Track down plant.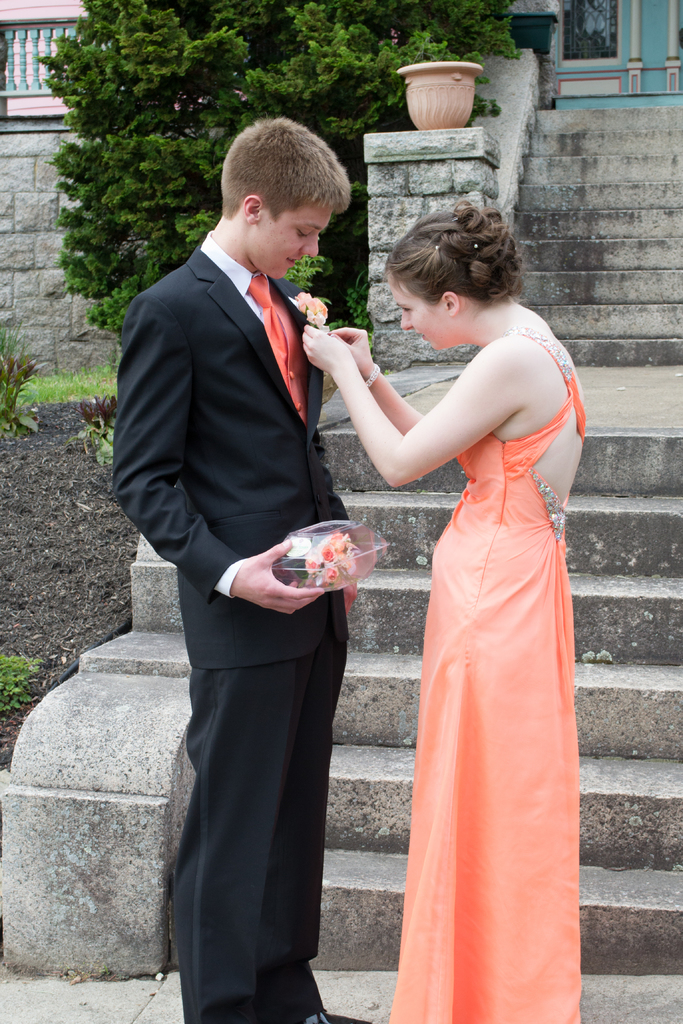
Tracked to 0/638/41/711.
